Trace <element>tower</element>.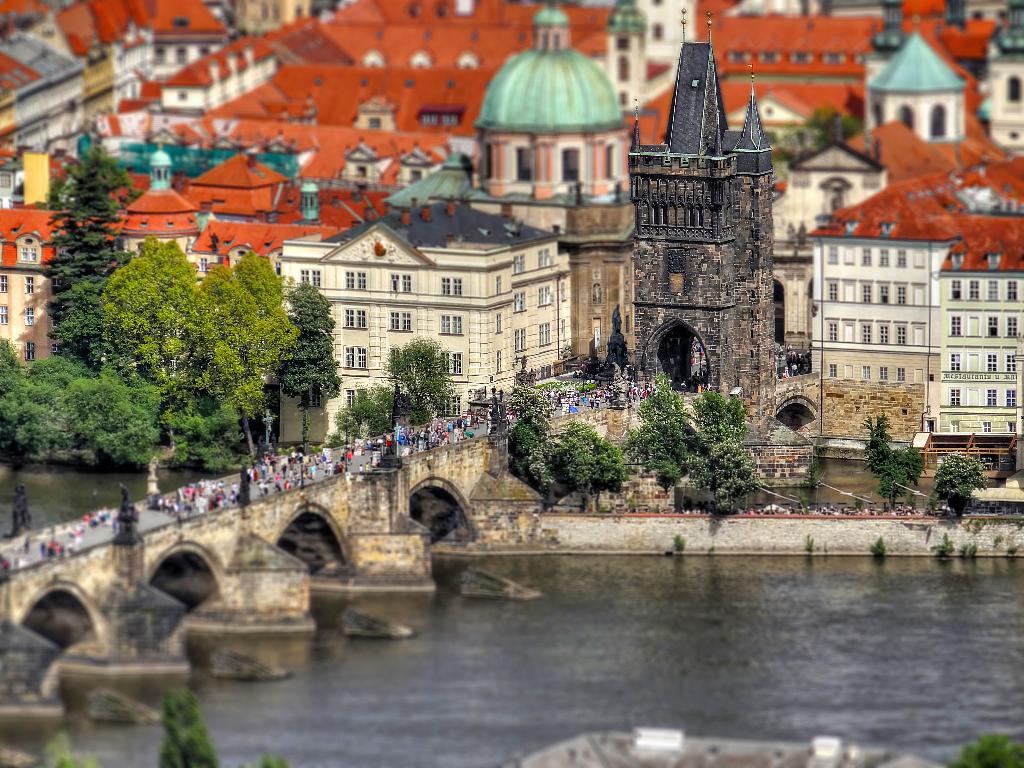
Traced to bbox=[570, 179, 641, 366].
